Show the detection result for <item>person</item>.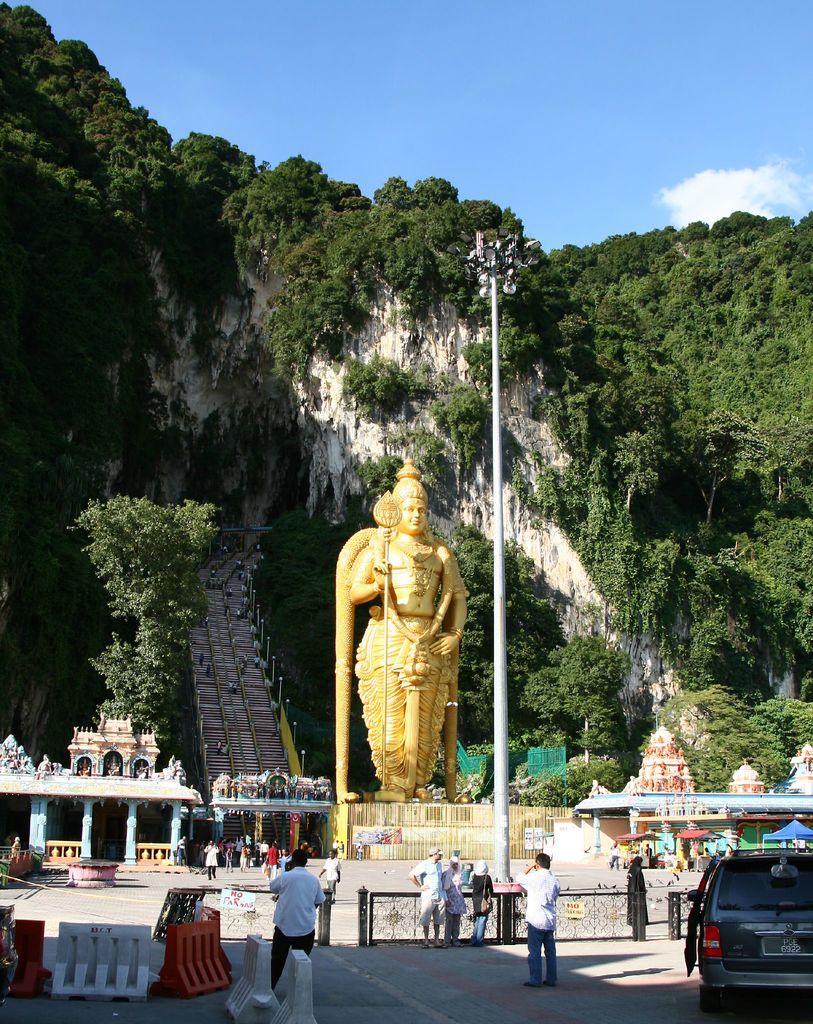
606:840:618:871.
